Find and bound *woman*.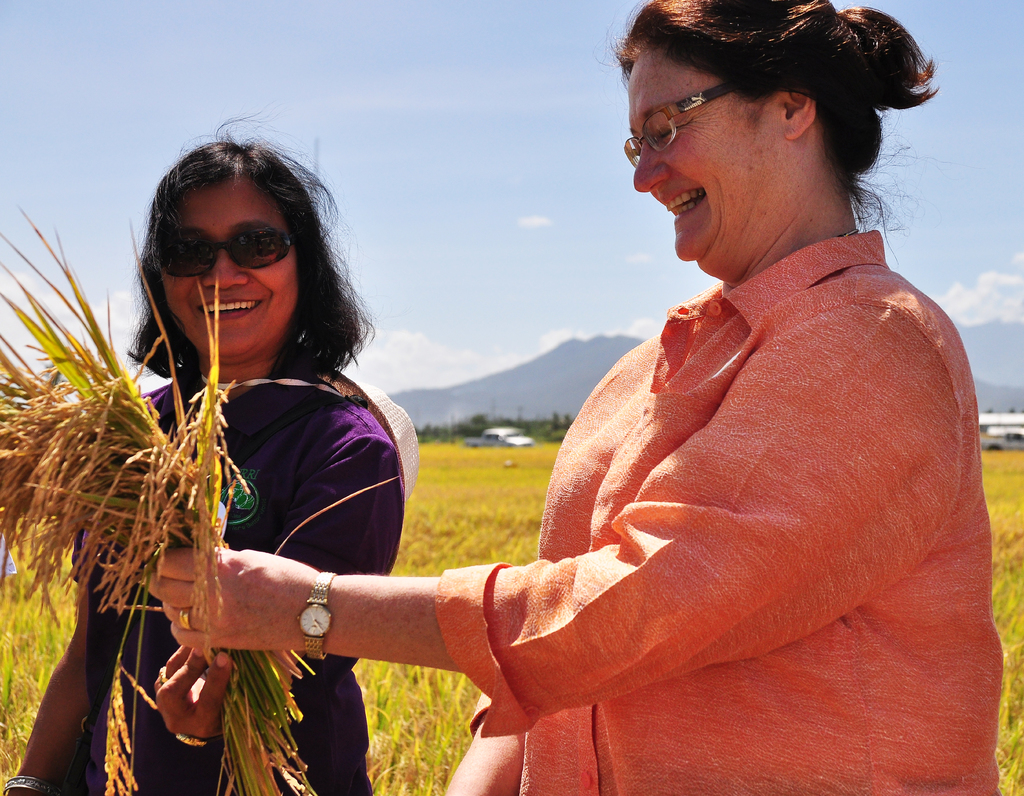
Bound: region(124, 0, 989, 795).
